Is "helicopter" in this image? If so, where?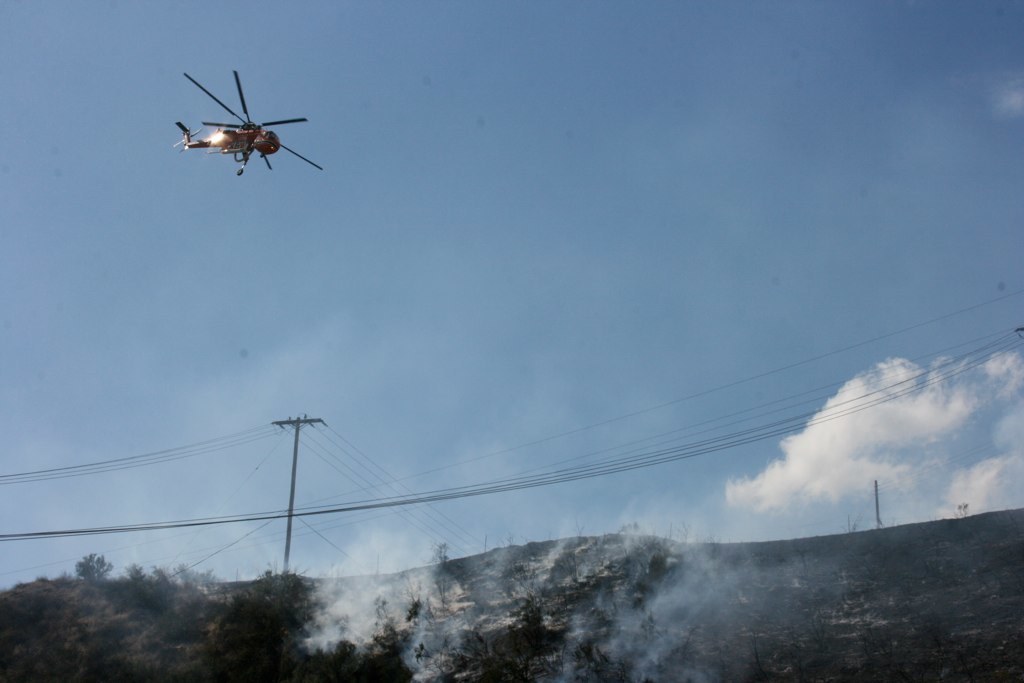
Yes, at detection(172, 69, 324, 177).
